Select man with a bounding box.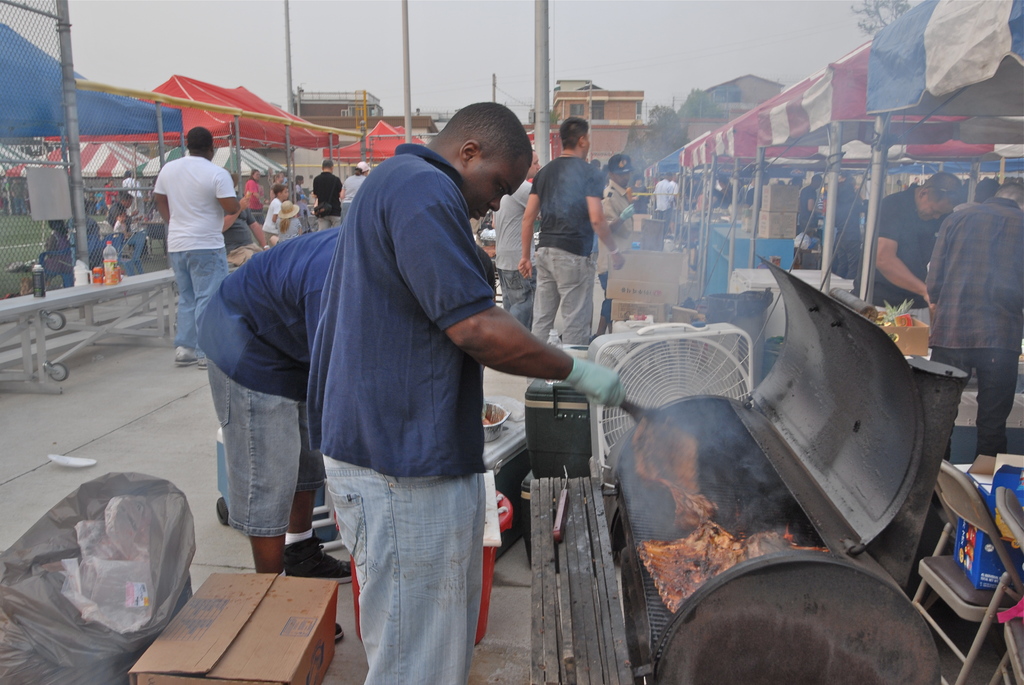
<box>798,173,822,239</box>.
